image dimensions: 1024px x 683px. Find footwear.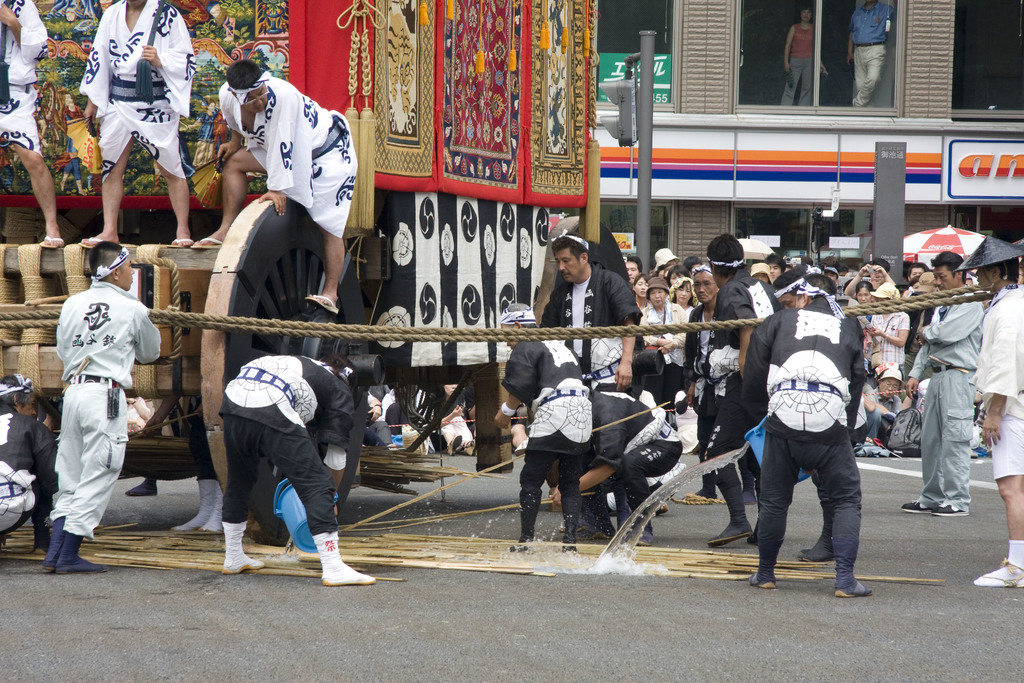
(x1=196, y1=482, x2=225, y2=536).
